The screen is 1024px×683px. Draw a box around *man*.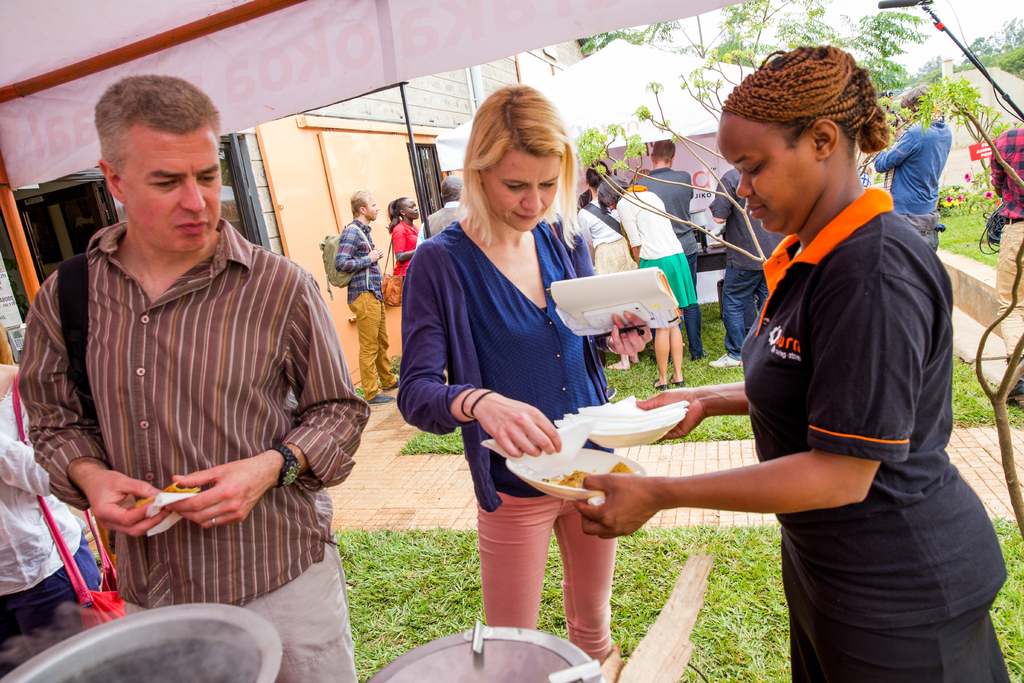
(630,131,708,356).
